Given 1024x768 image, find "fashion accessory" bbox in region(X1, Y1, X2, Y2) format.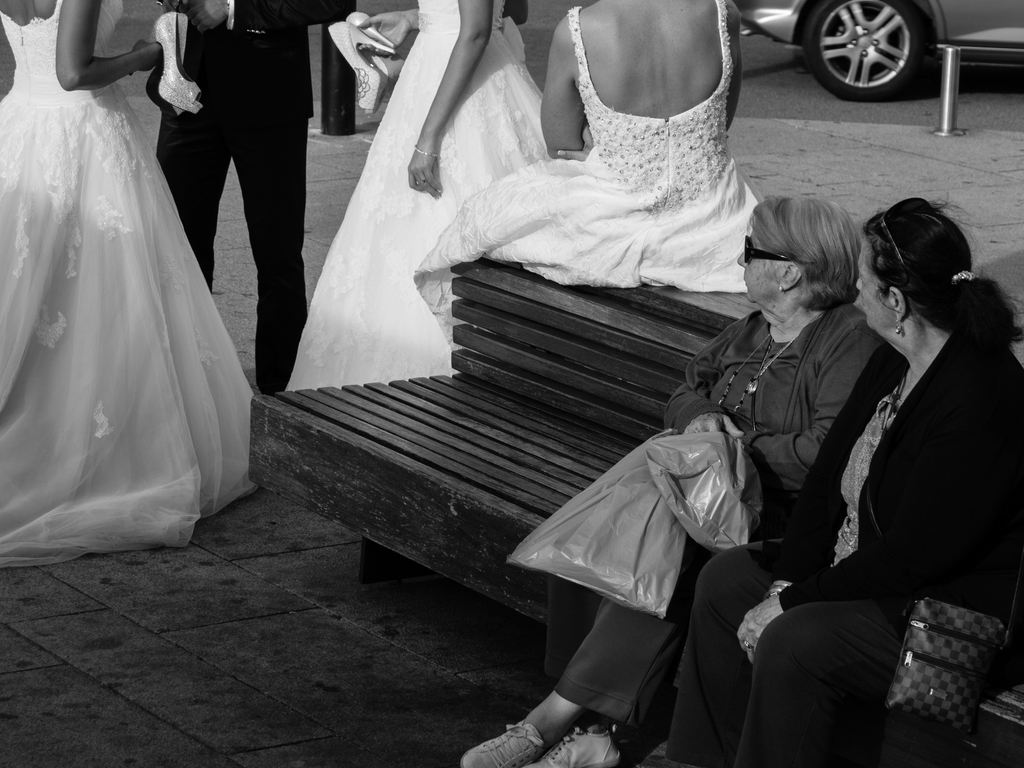
region(518, 721, 622, 767).
